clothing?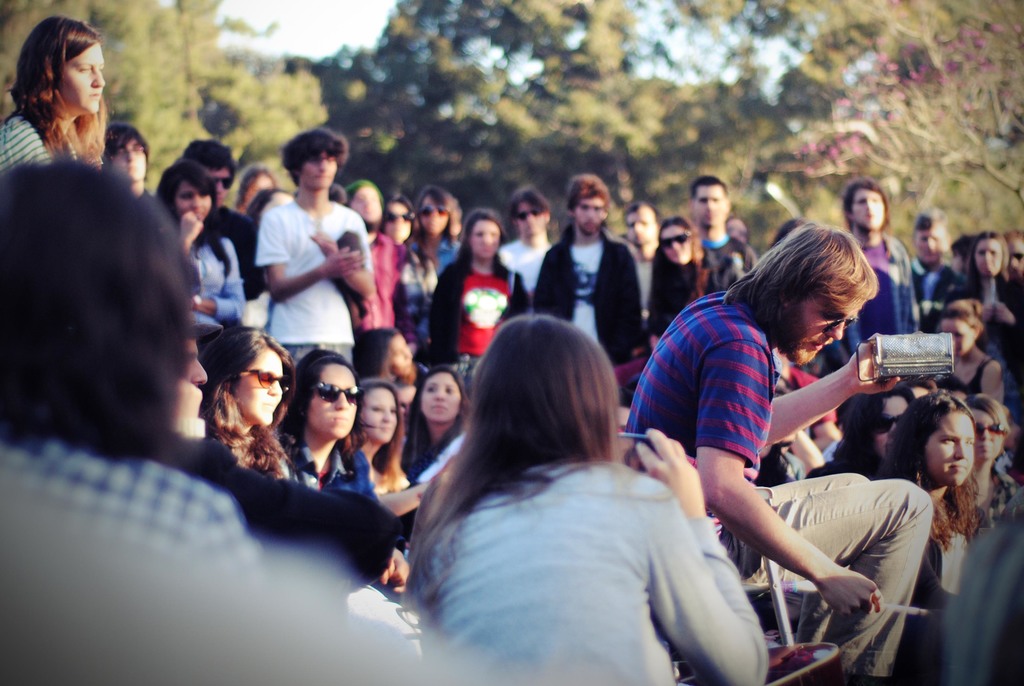
bbox=[691, 216, 751, 275]
